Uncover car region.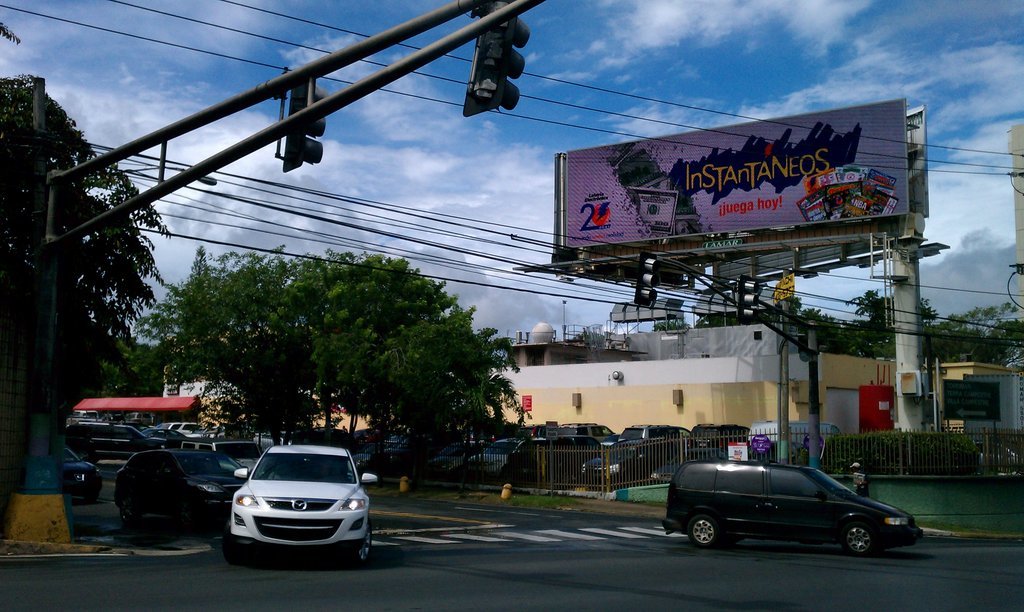
Uncovered: select_region(171, 418, 221, 443).
